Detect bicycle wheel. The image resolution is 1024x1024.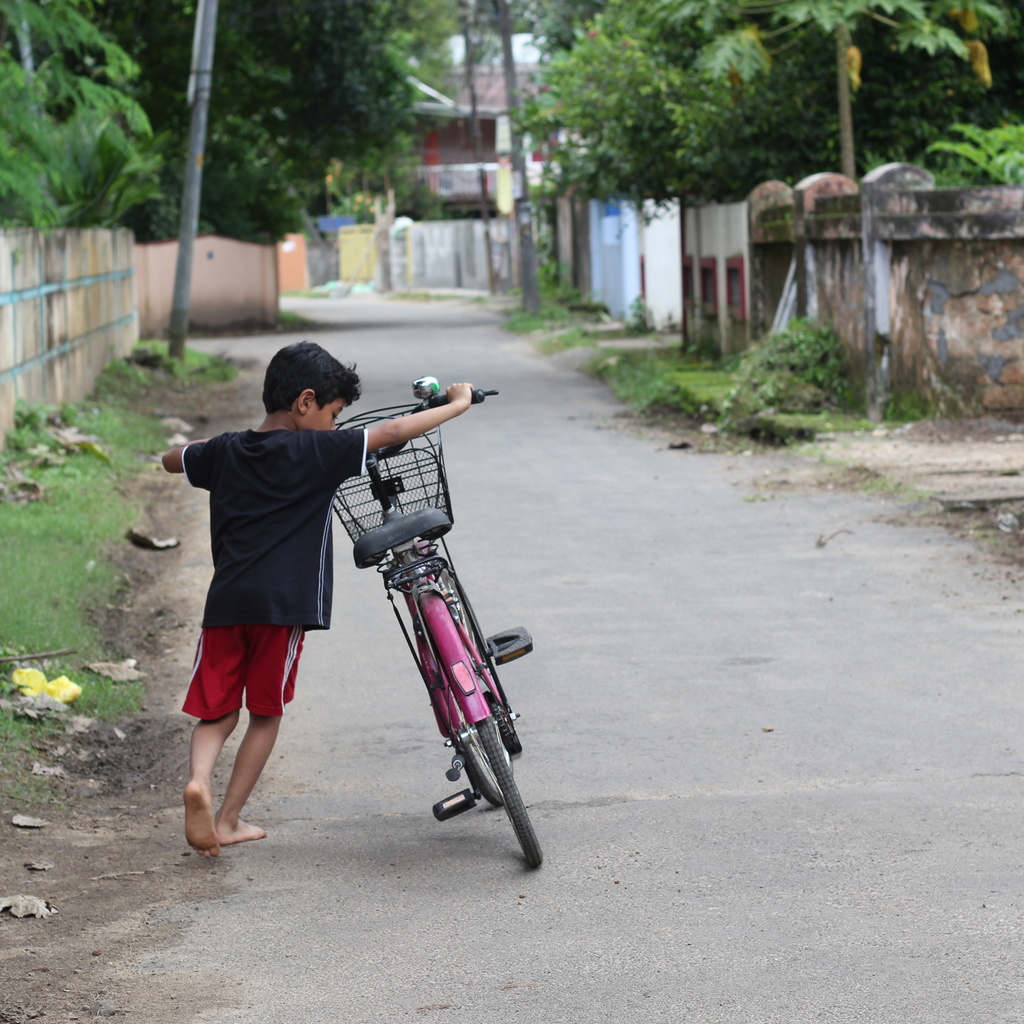
bbox=[420, 562, 513, 805].
